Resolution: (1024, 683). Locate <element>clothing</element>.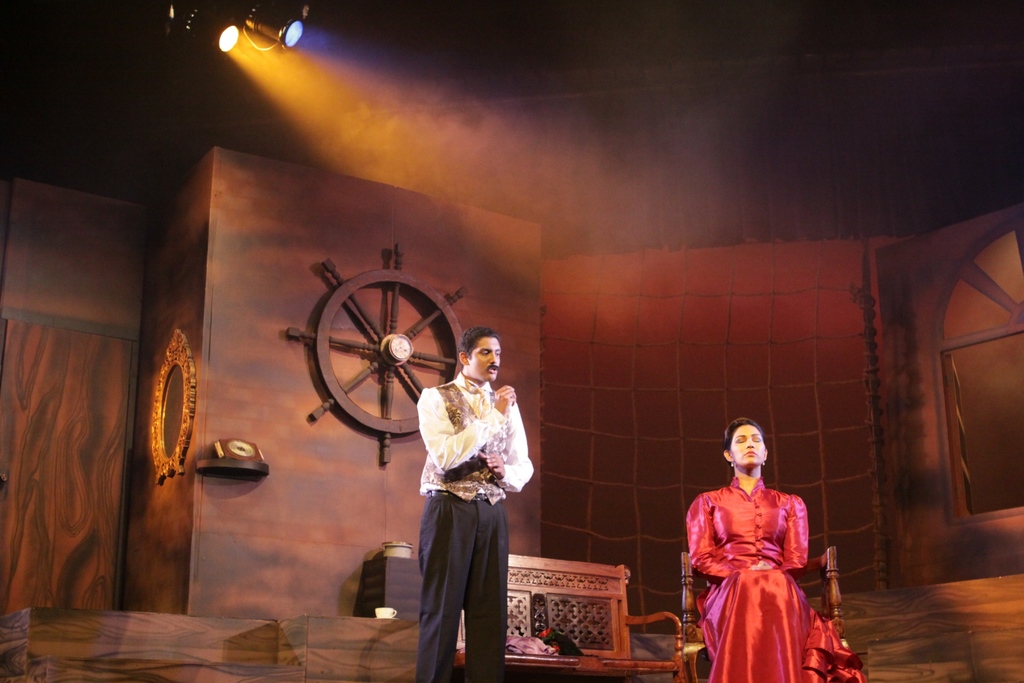
(x1=419, y1=373, x2=533, y2=682).
